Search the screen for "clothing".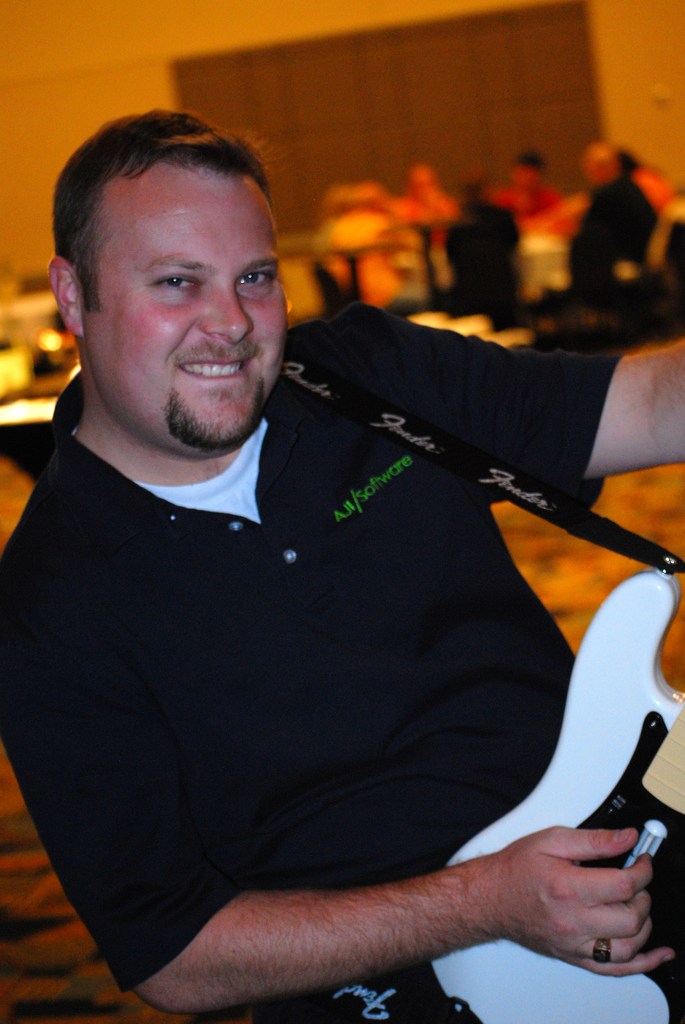
Found at [11, 254, 656, 1023].
